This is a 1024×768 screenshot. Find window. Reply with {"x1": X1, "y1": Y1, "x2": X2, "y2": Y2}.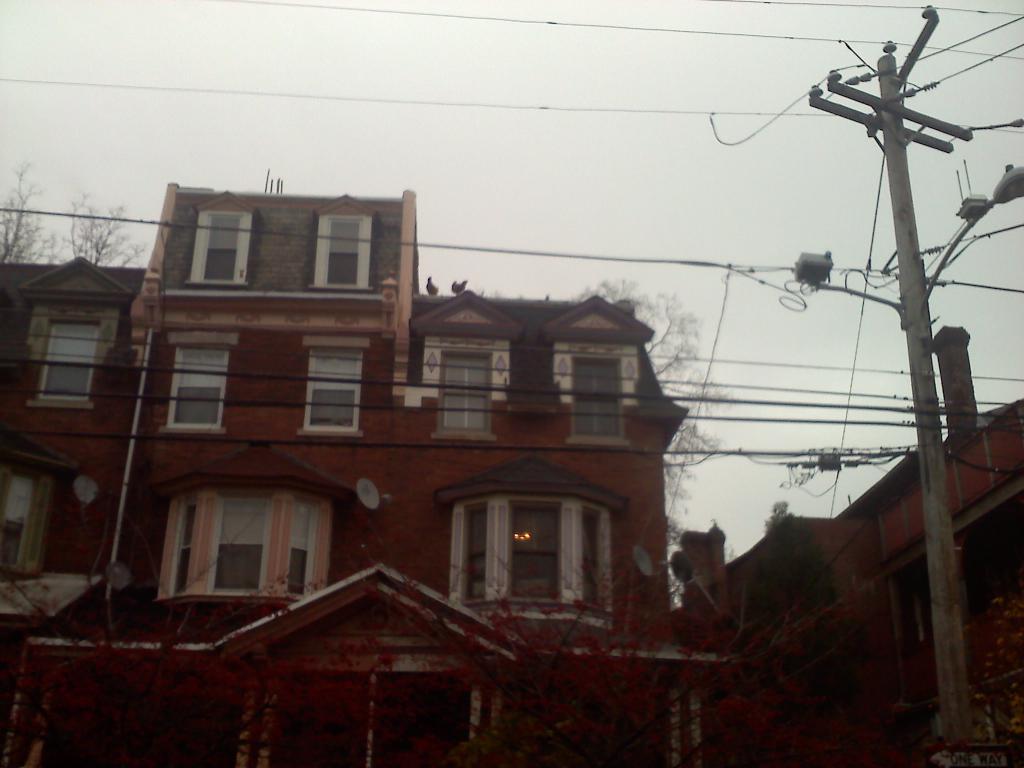
{"x1": 156, "y1": 331, "x2": 228, "y2": 430}.
